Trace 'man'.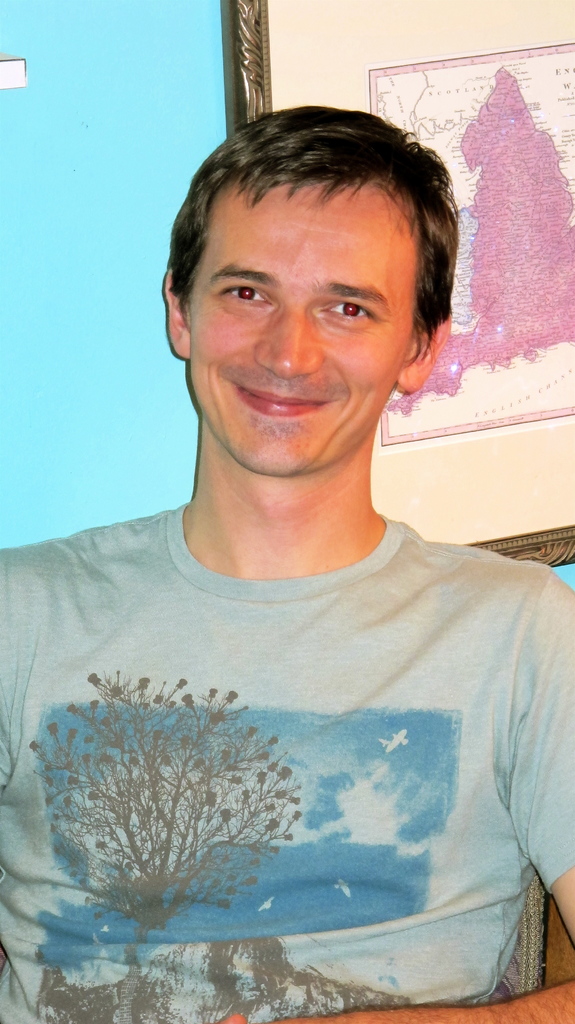
Traced to [36, 110, 558, 1004].
